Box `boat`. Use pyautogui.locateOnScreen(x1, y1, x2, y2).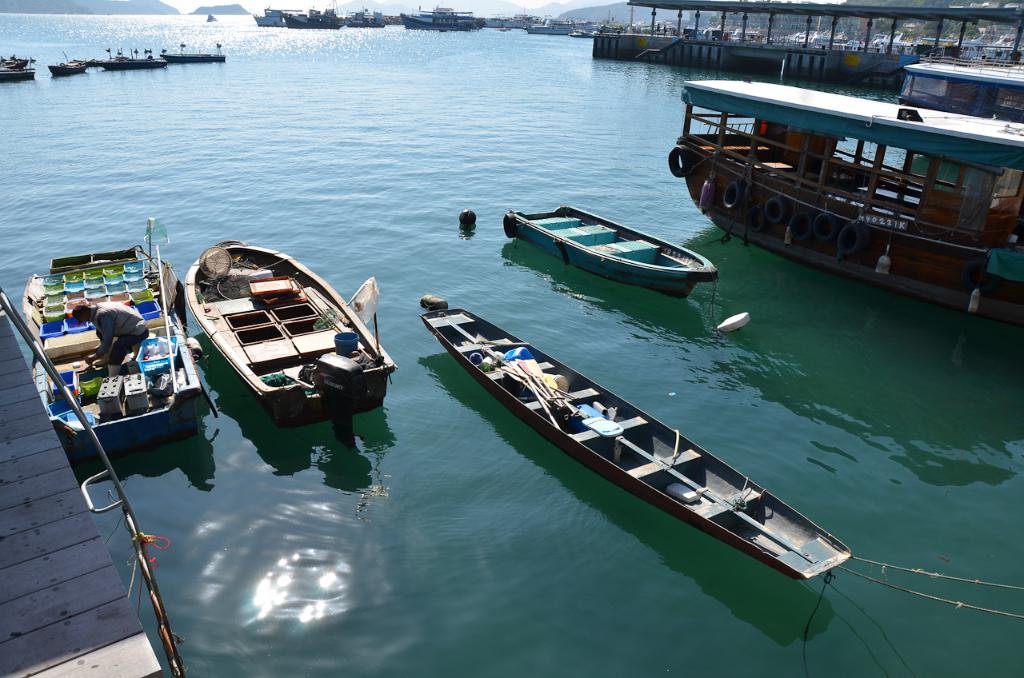
pyautogui.locateOnScreen(502, 200, 718, 313).
